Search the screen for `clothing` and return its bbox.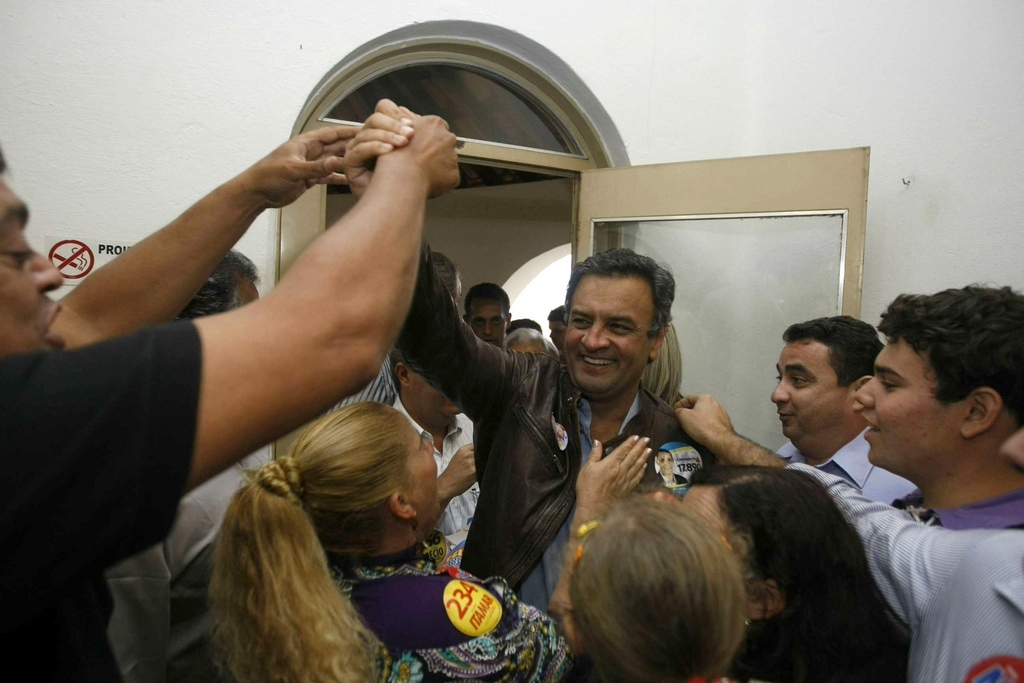
Found: [786,469,1023,682].
